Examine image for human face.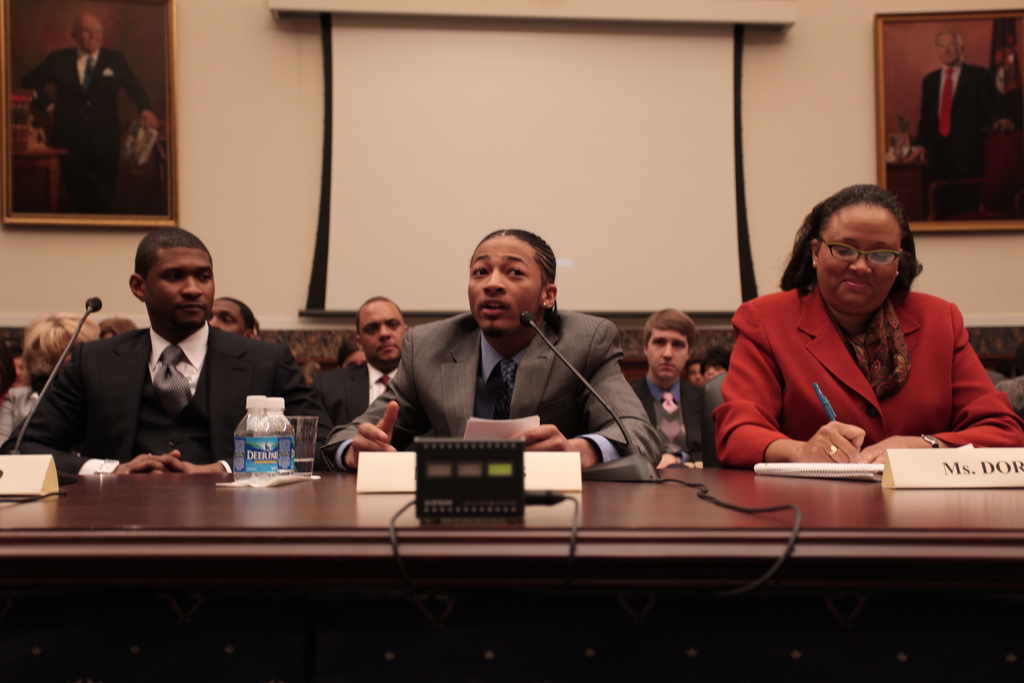
Examination result: rect(305, 370, 314, 386).
